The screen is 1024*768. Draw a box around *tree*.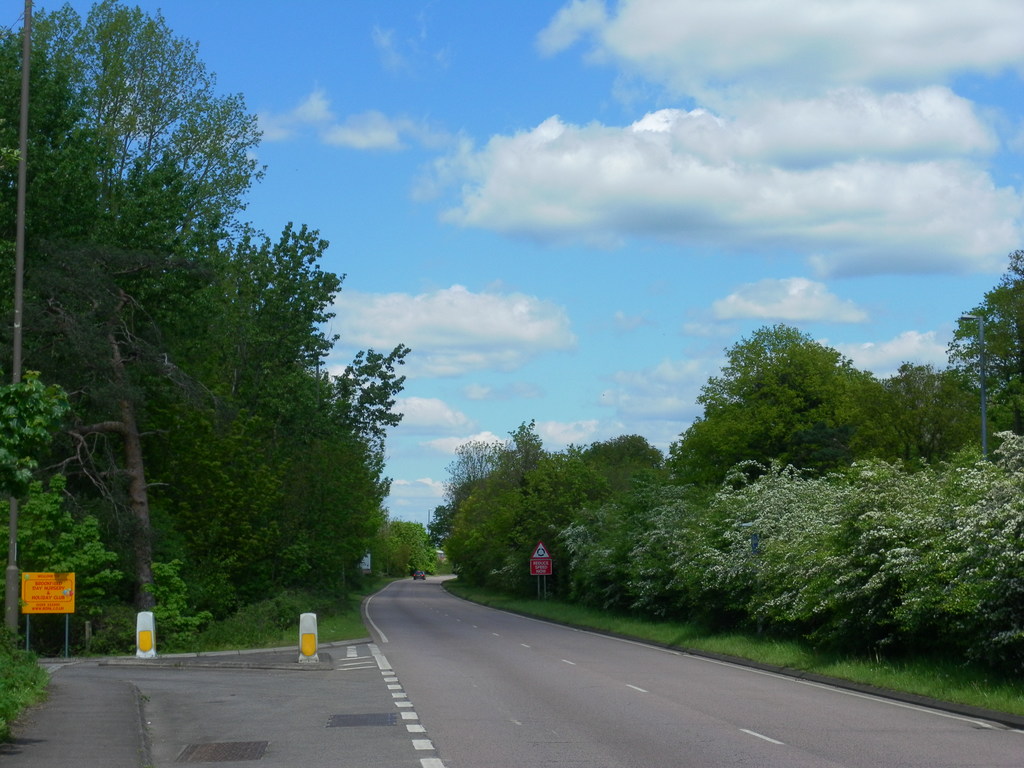
[x1=507, y1=419, x2=550, y2=474].
